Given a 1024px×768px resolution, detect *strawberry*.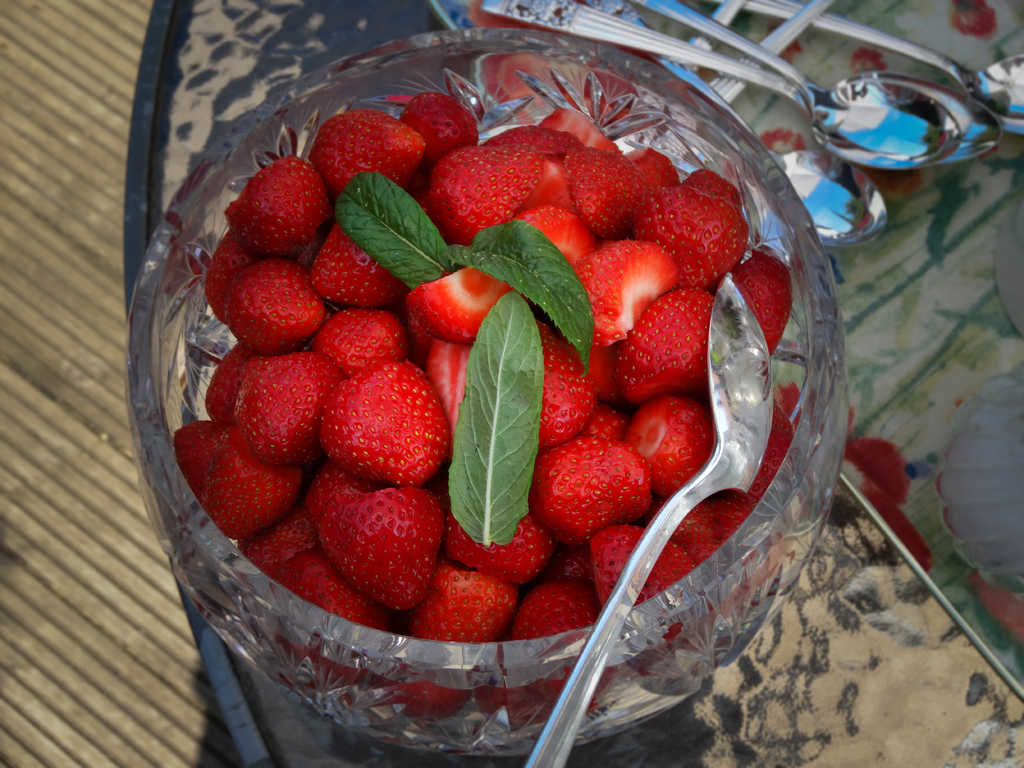
pyautogui.locateOnScreen(171, 88, 824, 740).
